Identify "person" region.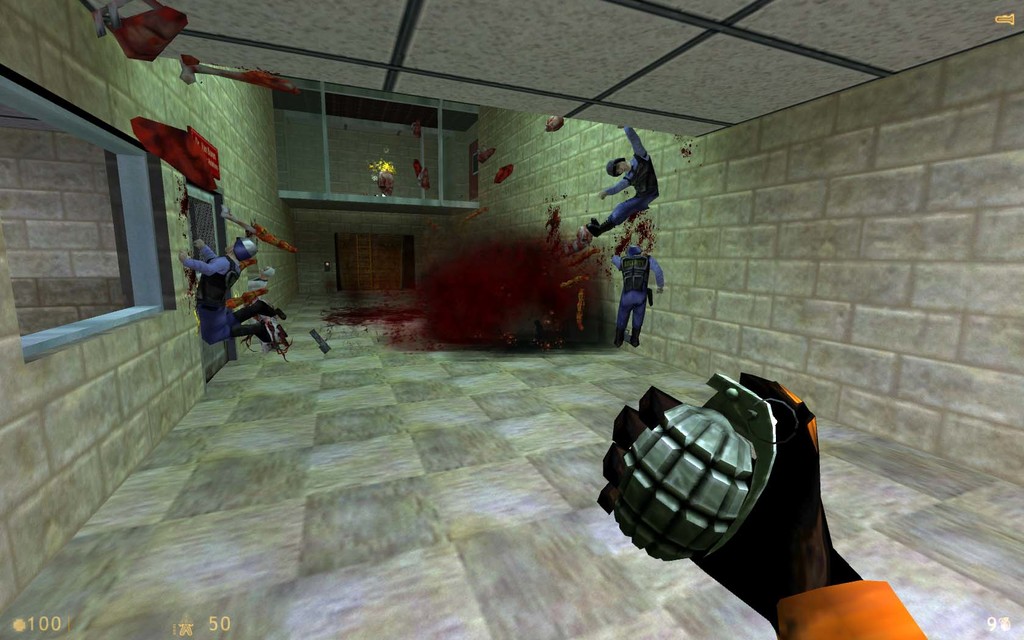
Region: <bbox>579, 120, 662, 243</bbox>.
